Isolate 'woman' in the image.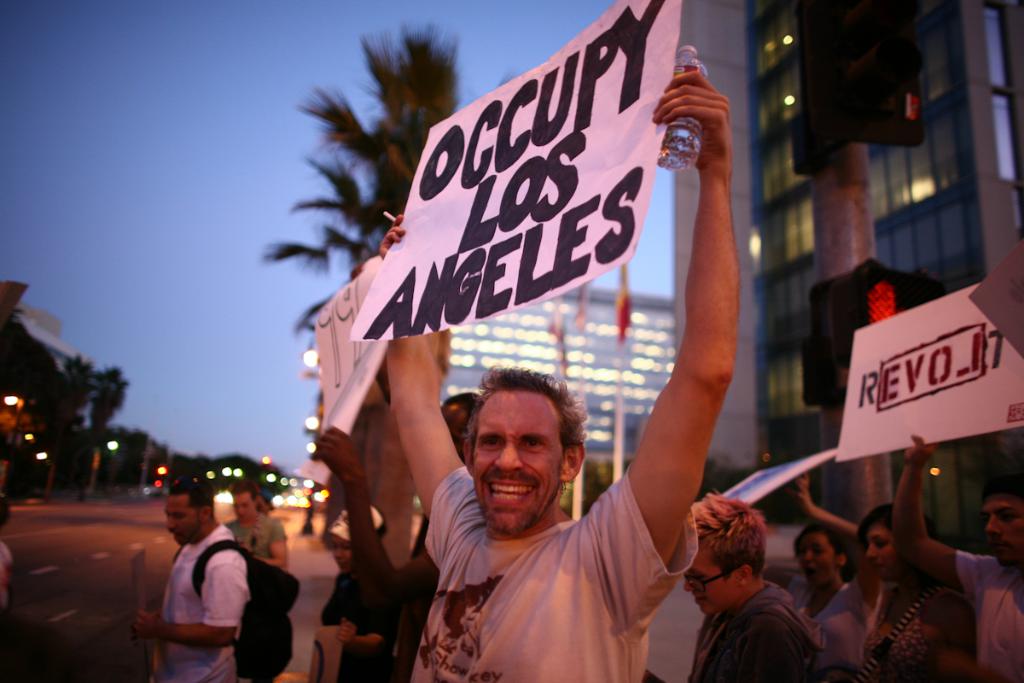
Isolated region: locate(780, 522, 852, 612).
